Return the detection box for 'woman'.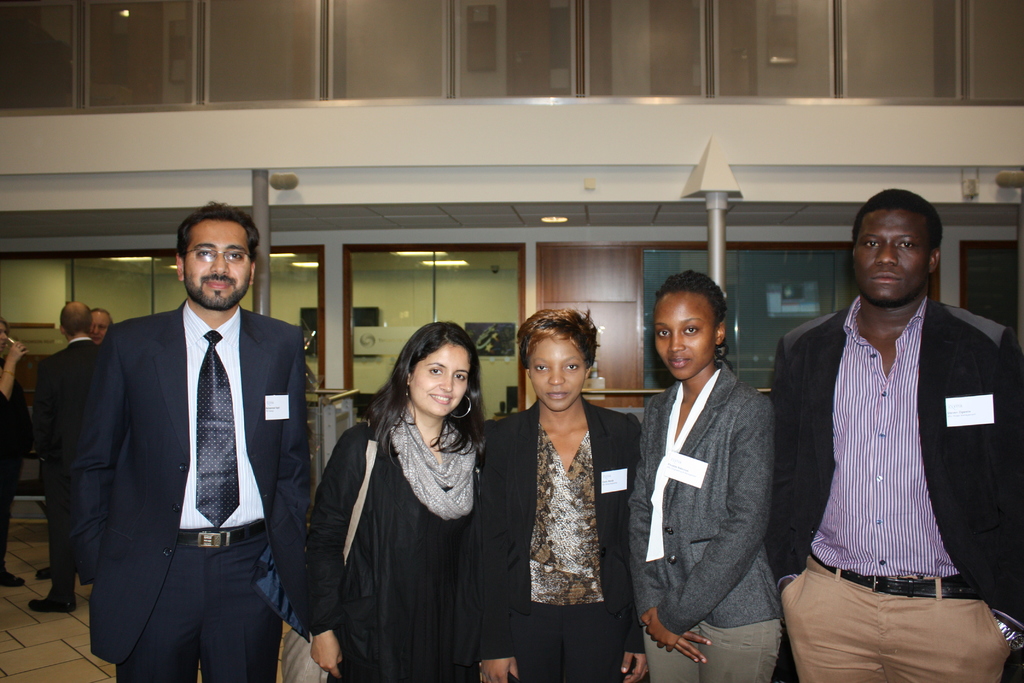
box(628, 270, 781, 682).
